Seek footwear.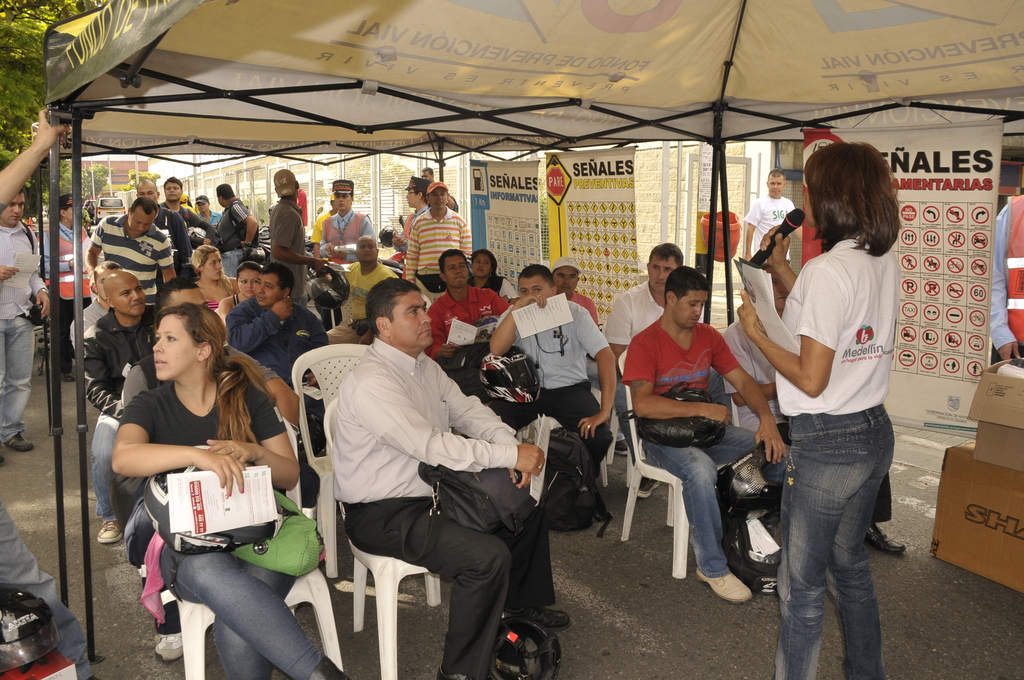
(867,521,904,553).
